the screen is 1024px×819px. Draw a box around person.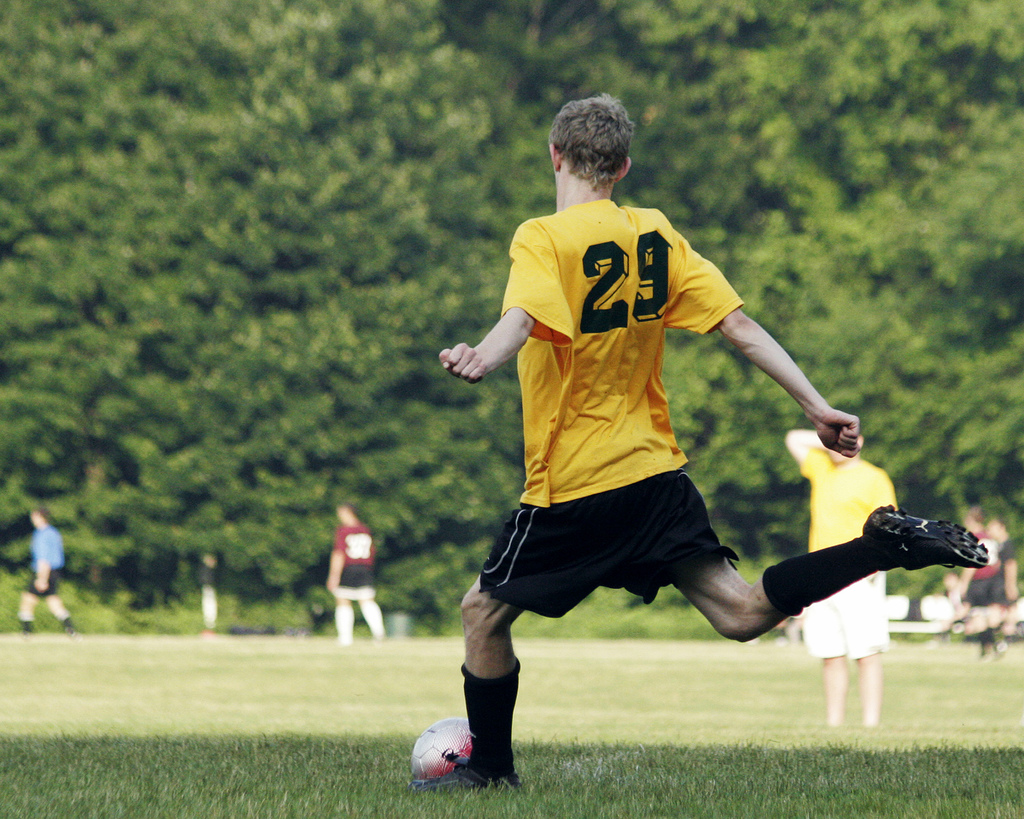
pyautogui.locateOnScreen(10, 505, 65, 635).
